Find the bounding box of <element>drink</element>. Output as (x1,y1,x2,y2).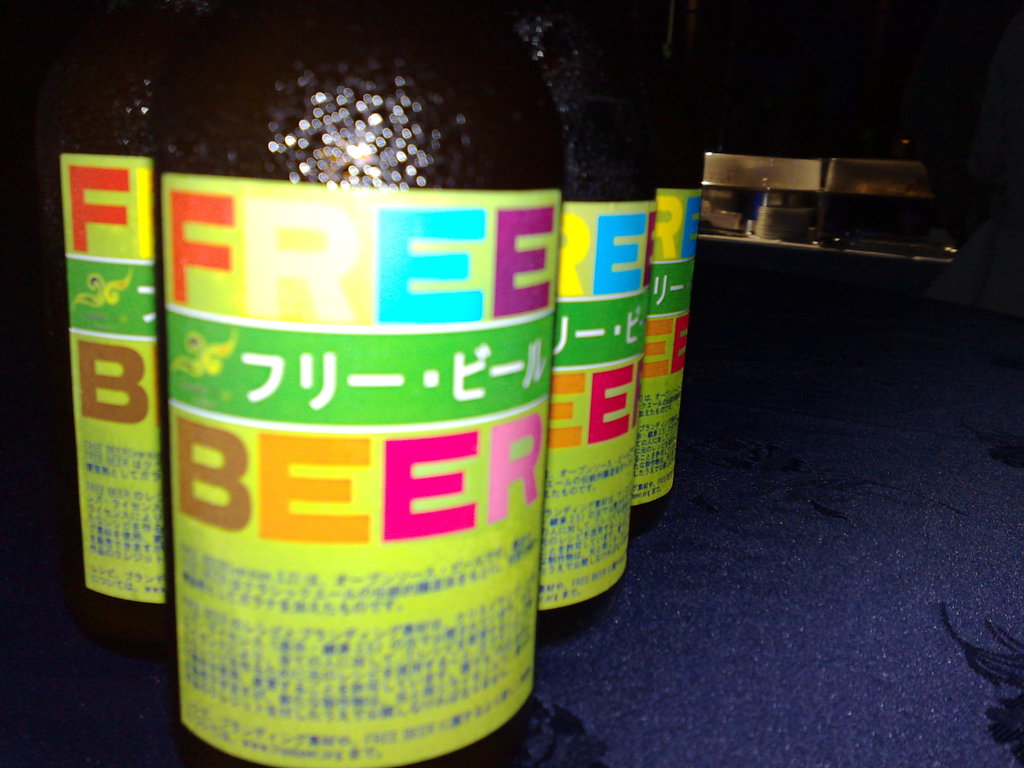
(156,0,567,767).
